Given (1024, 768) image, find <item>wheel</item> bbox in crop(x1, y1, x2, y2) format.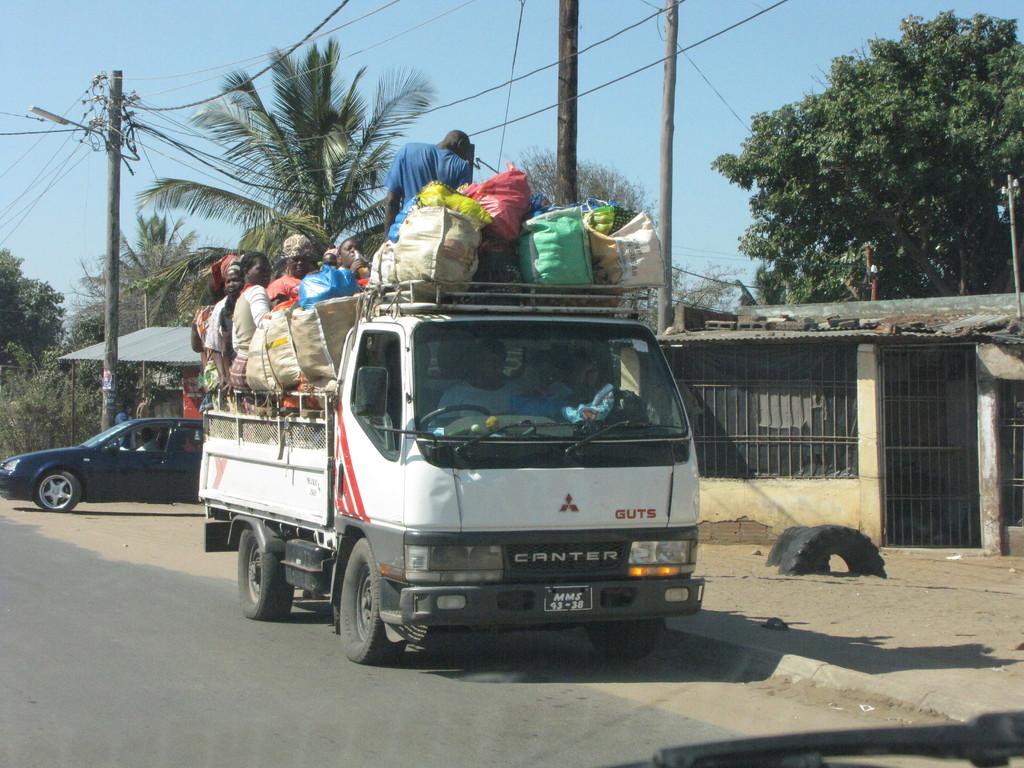
crop(34, 468, 82, 518).
